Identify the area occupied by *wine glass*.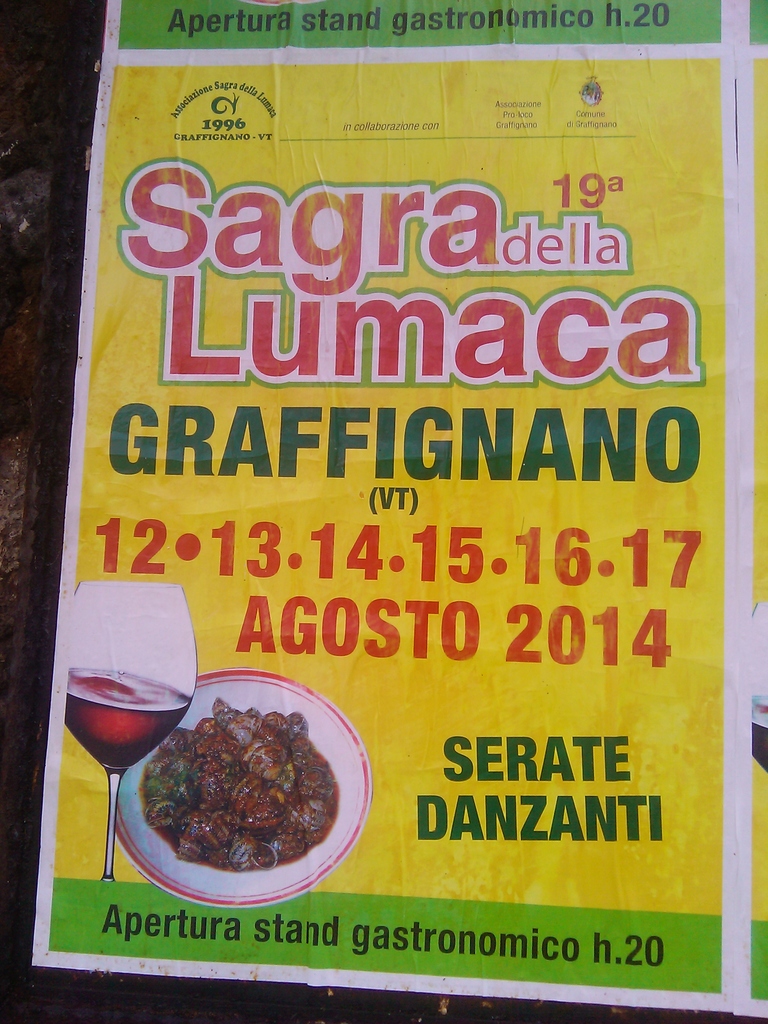
Area: box=[65, 578, 198, 884].
